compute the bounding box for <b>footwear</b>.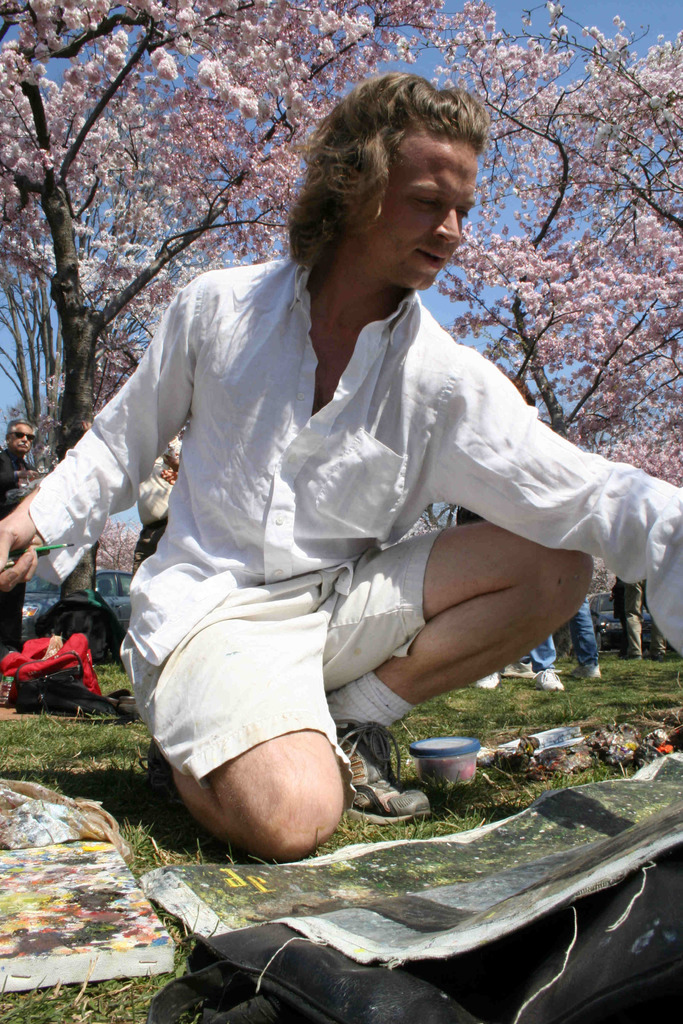
Rect(44, 666, 145, 724).
